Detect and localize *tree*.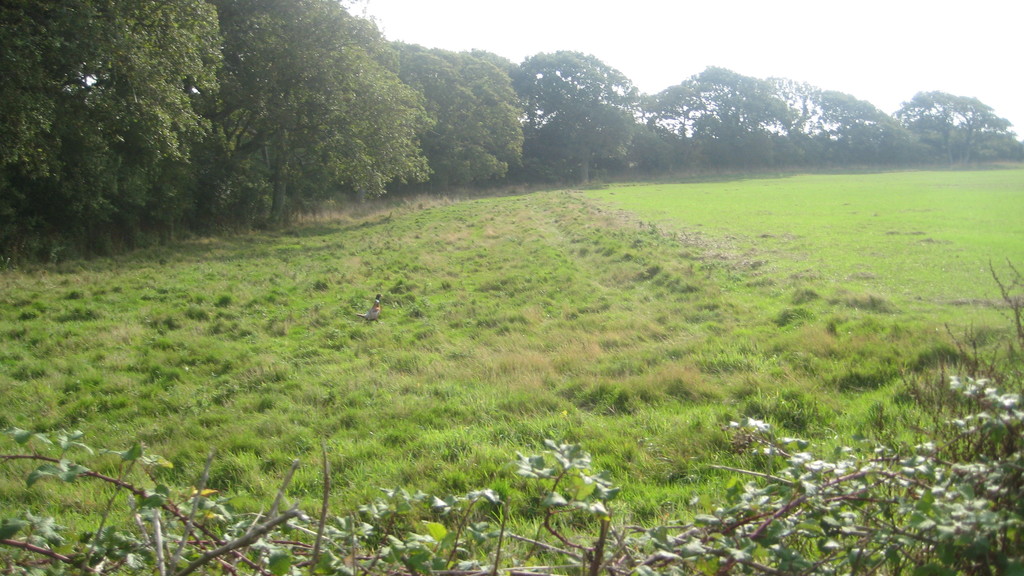
Localized at crop(217, 0, 364, 182).
